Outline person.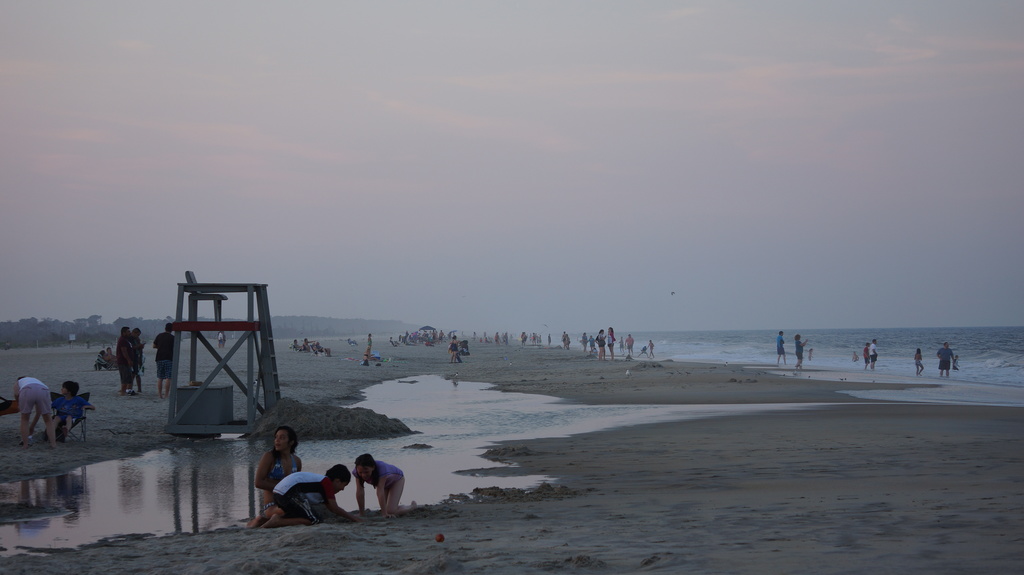
Outline: 795 331 810 365.
